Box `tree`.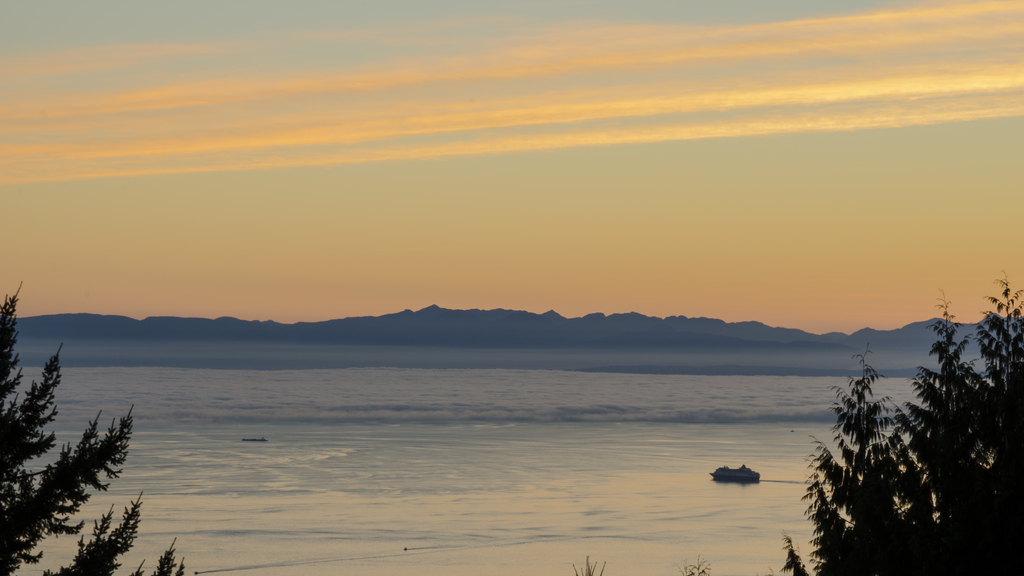
(left=781, top=272, right=1023, bottom=575).
